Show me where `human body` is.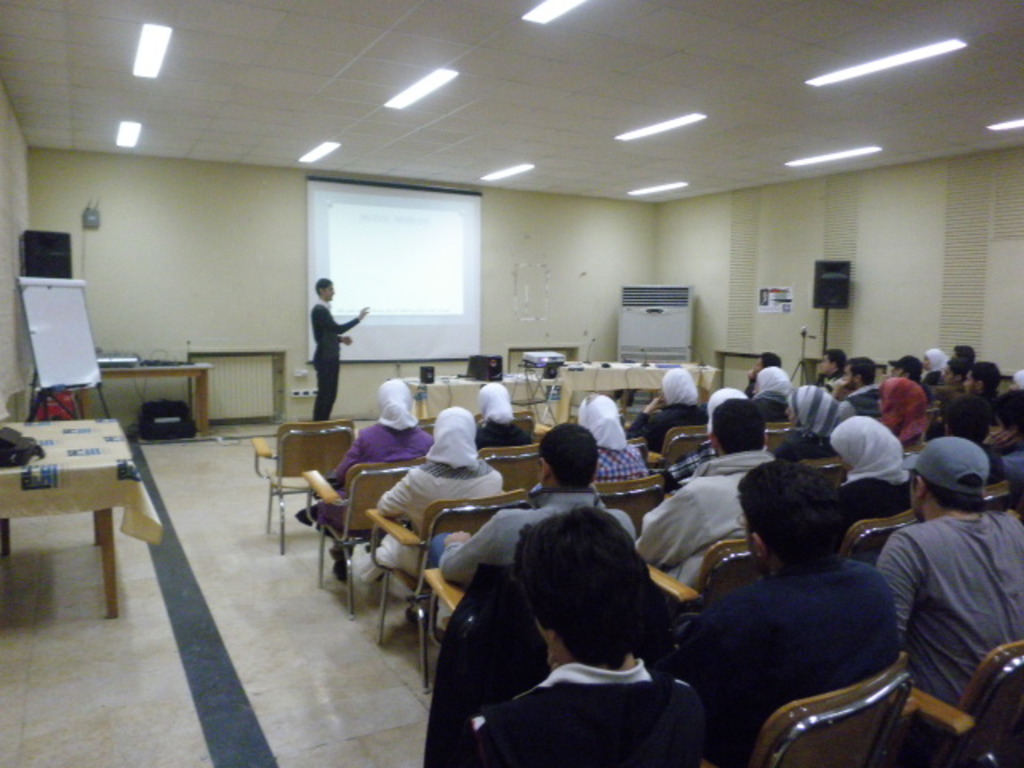
`human body` is at box=[637, 448, 770, 589].
